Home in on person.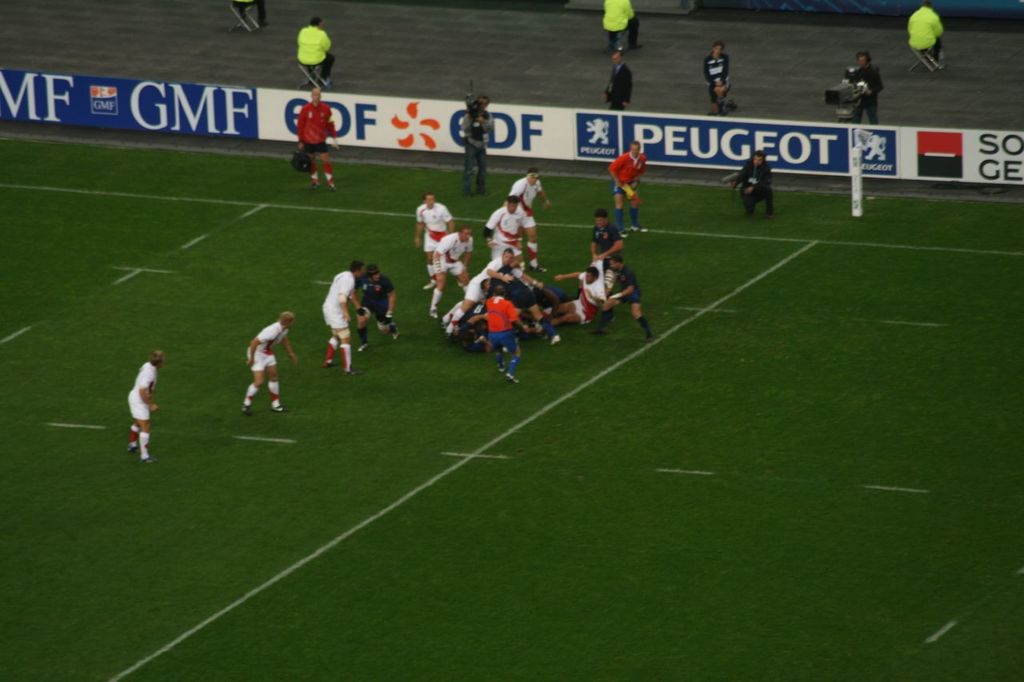
Homed in at x1=294, y1=84, x2=338, y2=192.
